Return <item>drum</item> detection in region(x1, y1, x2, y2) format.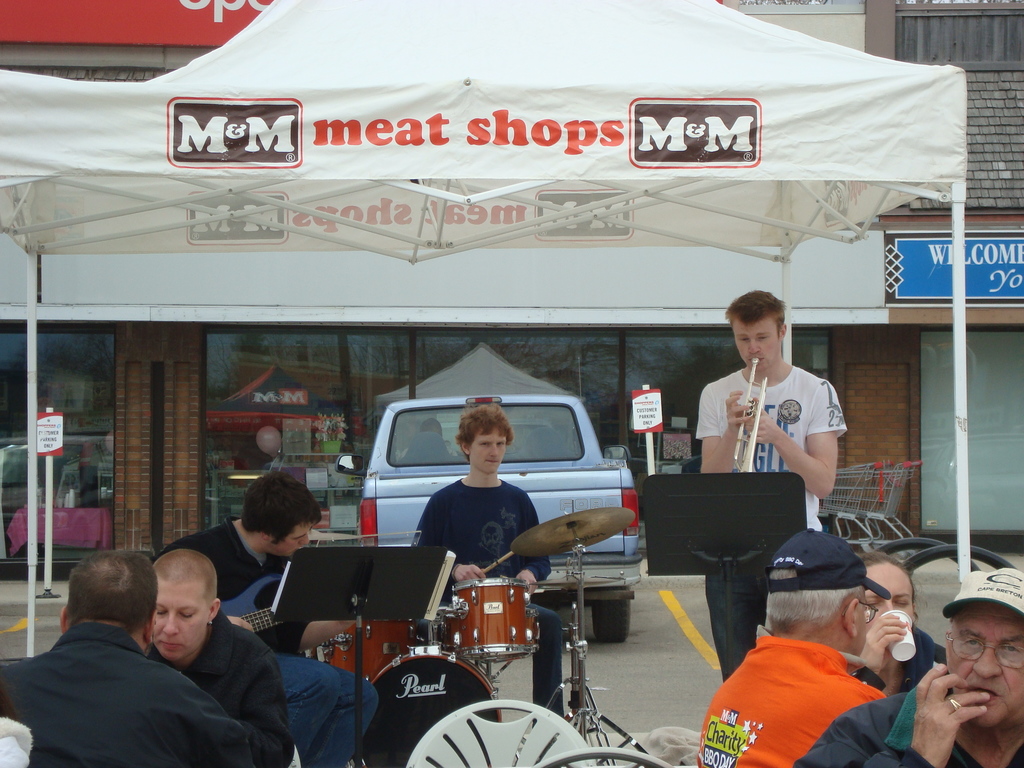
region(321, 619, 416, 680).
